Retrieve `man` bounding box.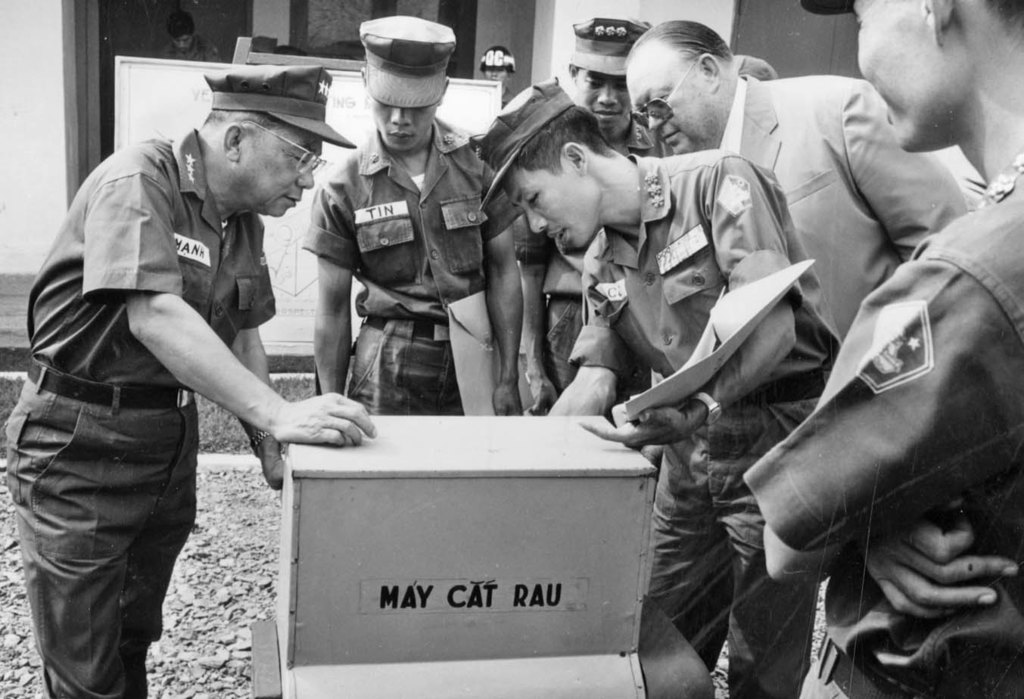
Bounding box: (left=743, top=0, right=1023, bottom=698).
